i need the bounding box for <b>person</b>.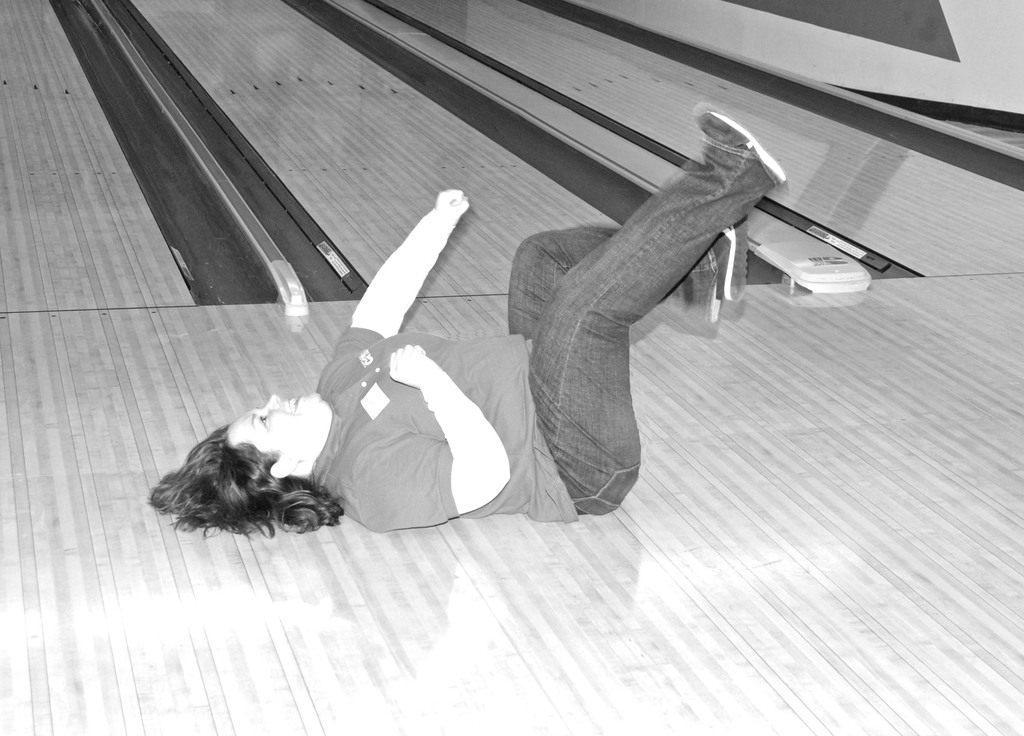
Here it is: l=193, t=79, r=883, b=582.
